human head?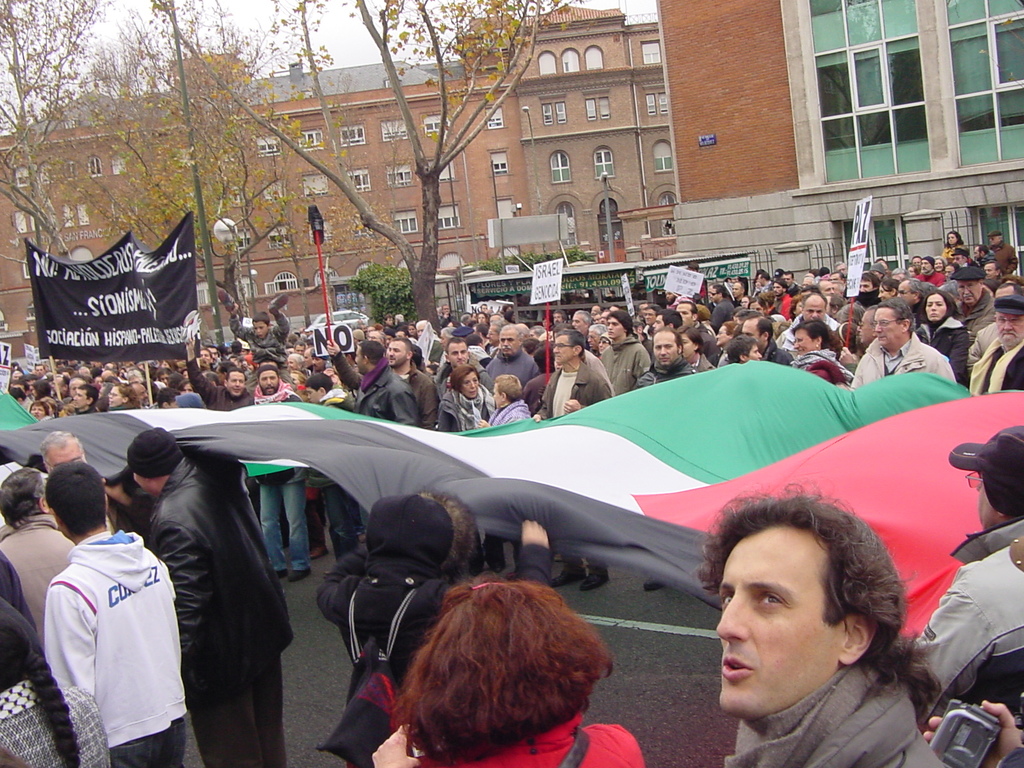
region(945, 228, 959, 246)
